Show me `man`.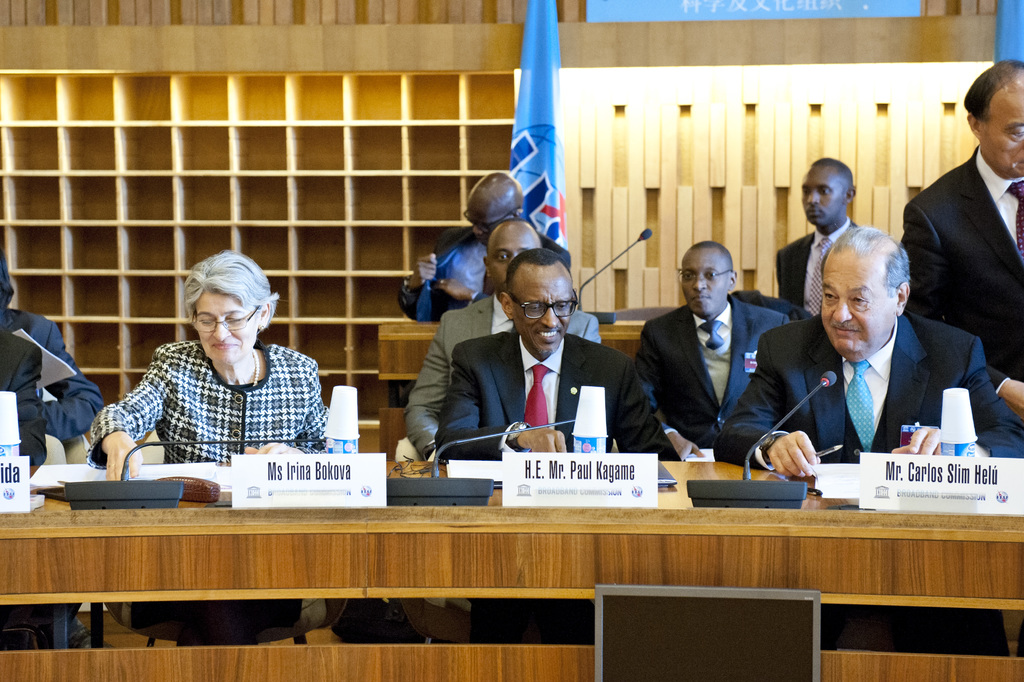
`man` is here: BBox(888, 62, 1023, 411).
